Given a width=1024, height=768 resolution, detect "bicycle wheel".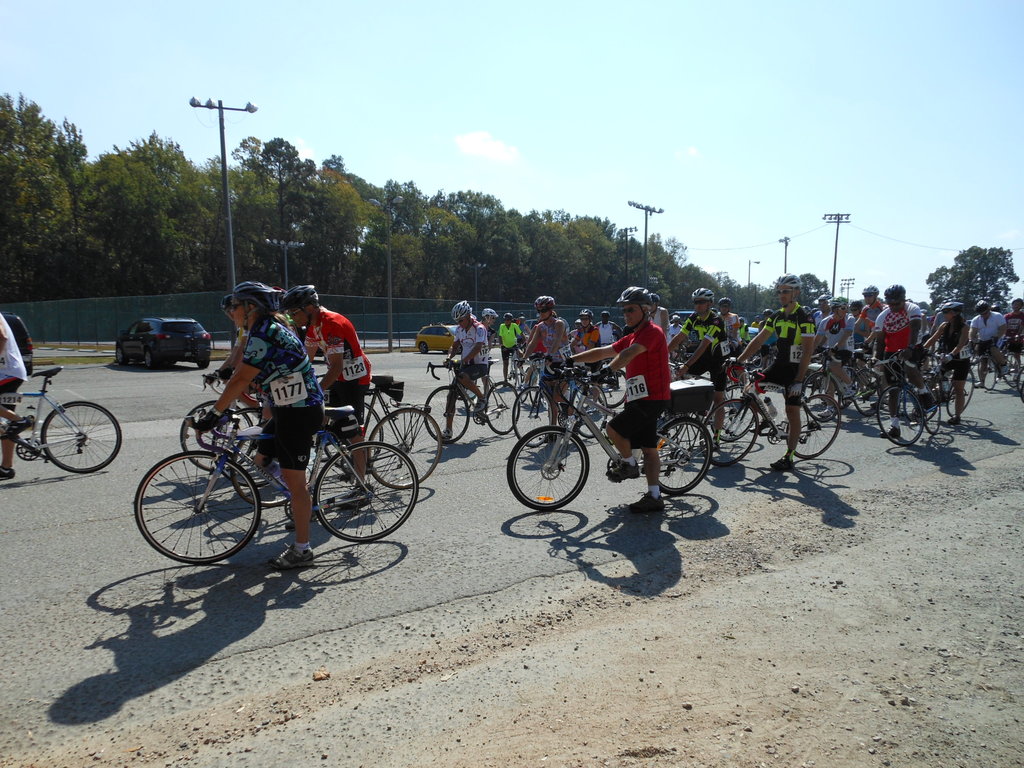
[left=324, top=404, right=385, bottom=471].
